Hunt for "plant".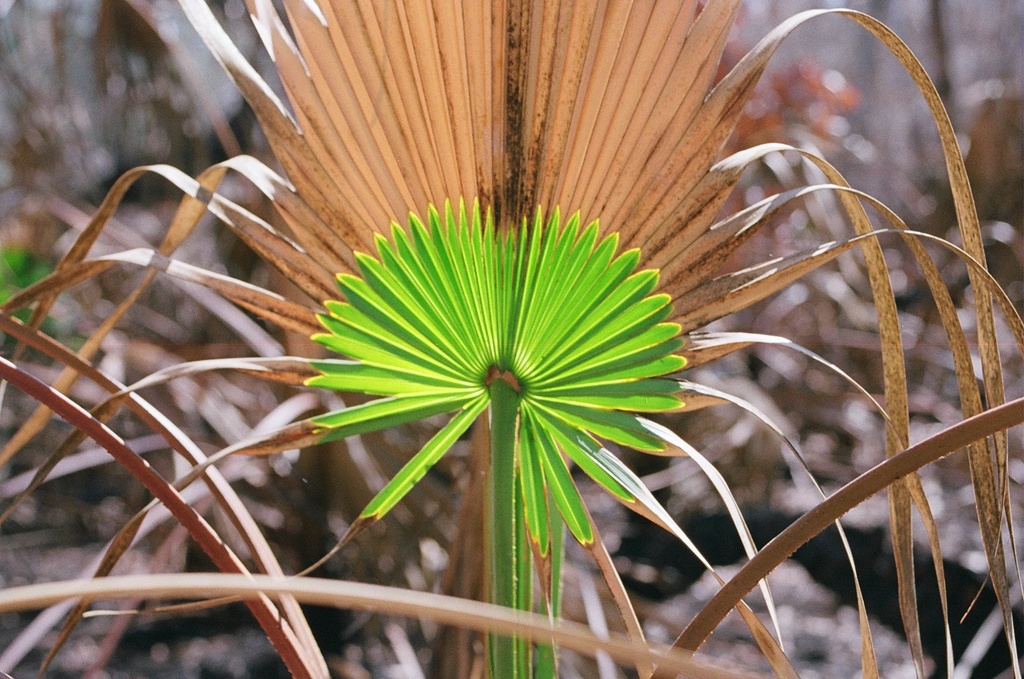
Hunted down at locate(645, 95, 999, 641).
